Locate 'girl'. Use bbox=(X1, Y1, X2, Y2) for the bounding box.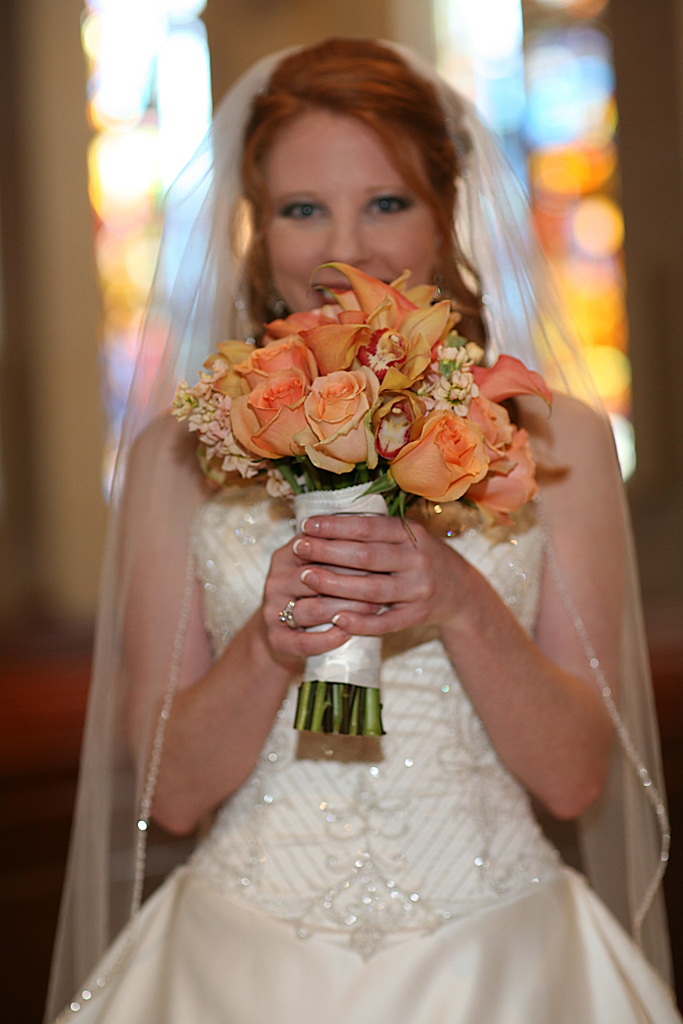
bbox=(40, 30, 682, 1023).
